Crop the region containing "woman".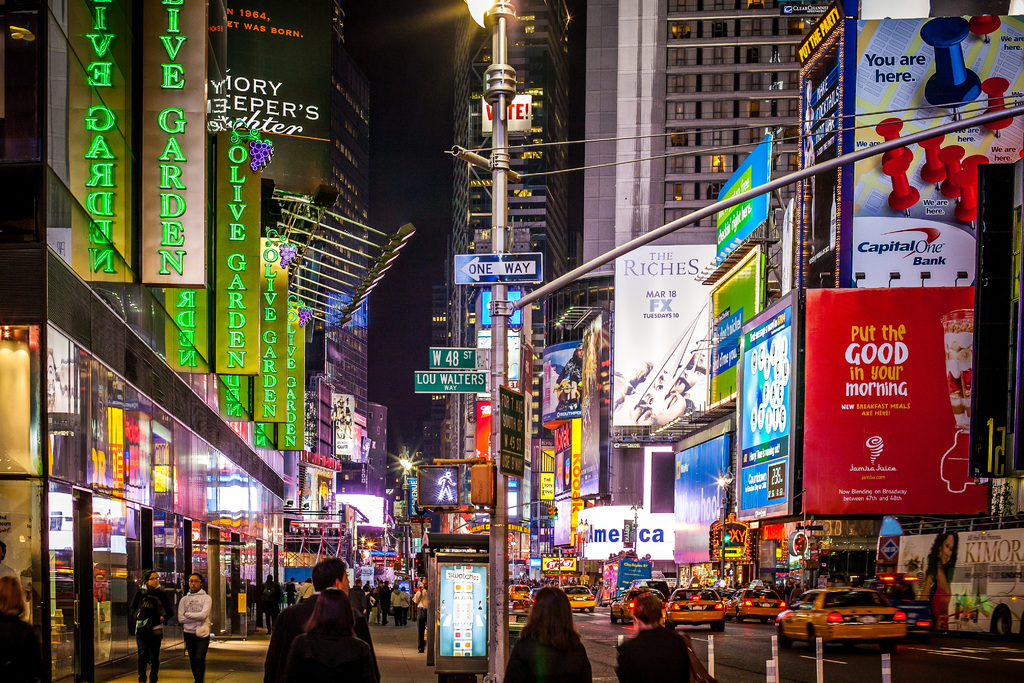
Crop region: BBox(126, 568, 175, 682).
